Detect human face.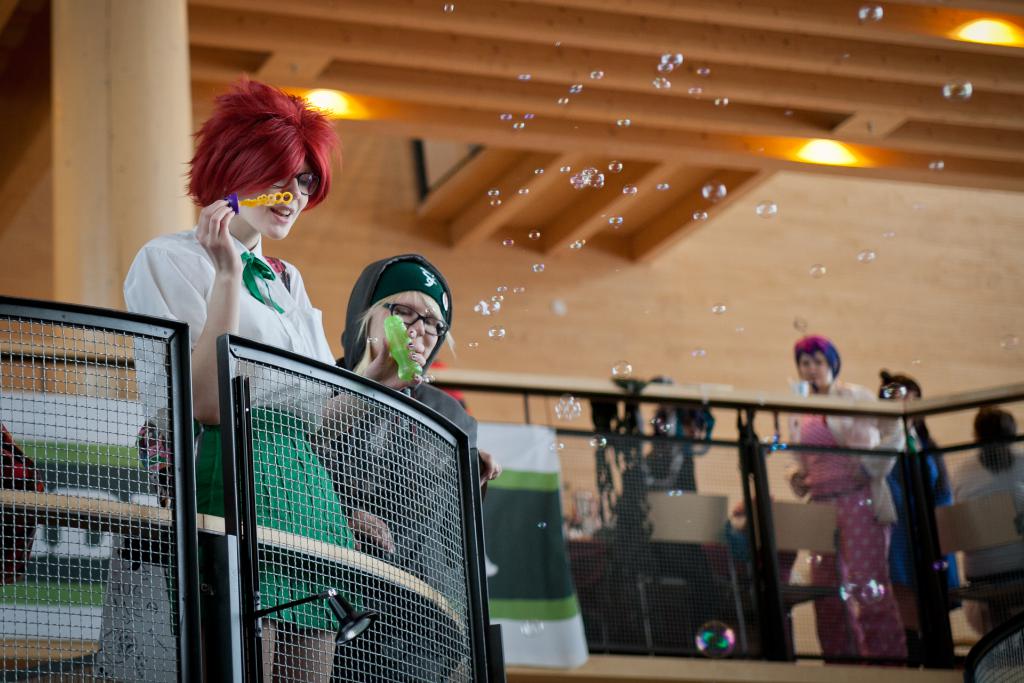
Detected at locate(797, 350, 833, 386).
